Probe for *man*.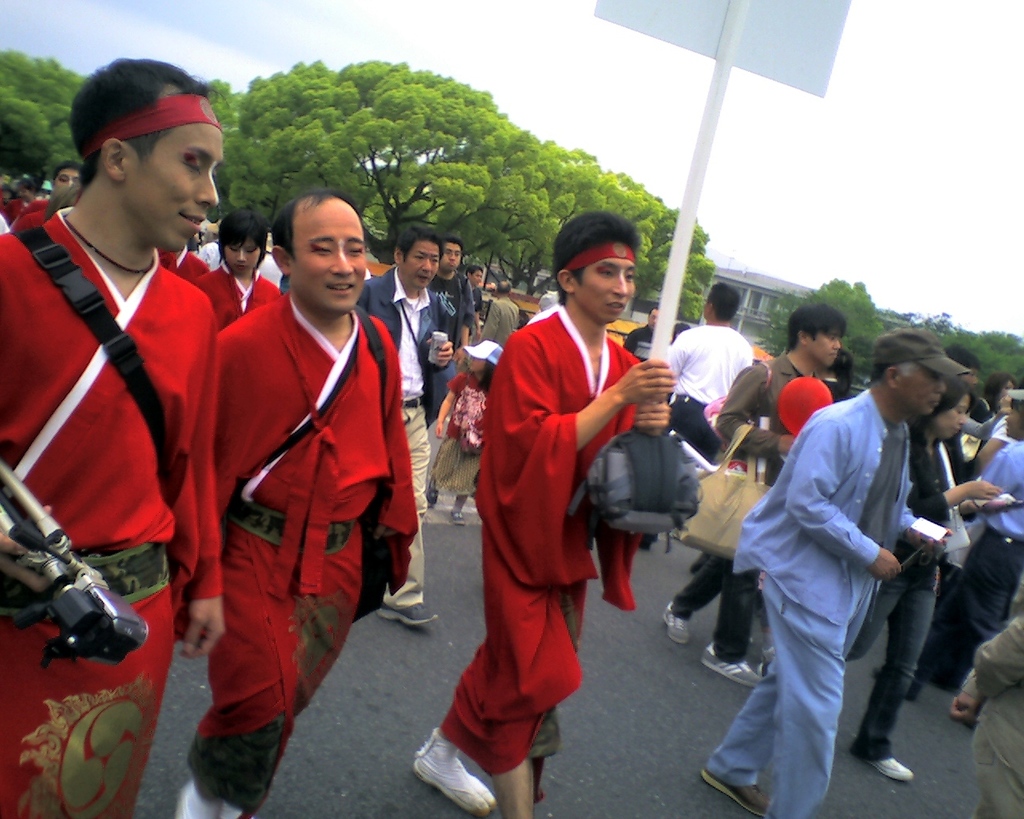
Probe result: locate(646, 286, 754, 556).
